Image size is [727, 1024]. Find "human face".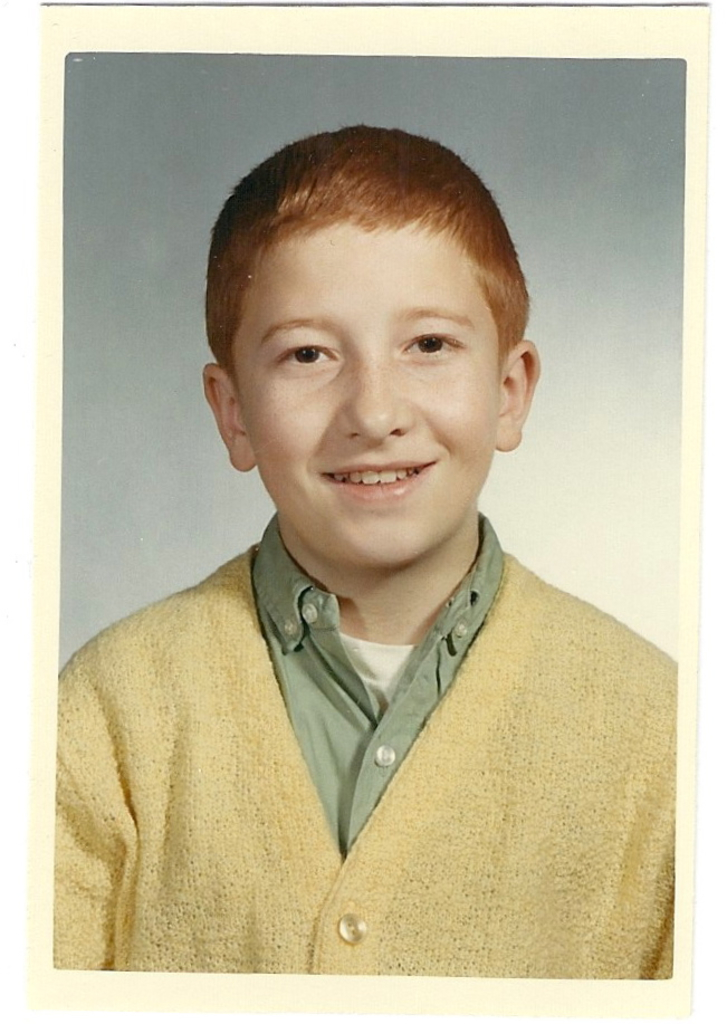
233,222,496,576.
